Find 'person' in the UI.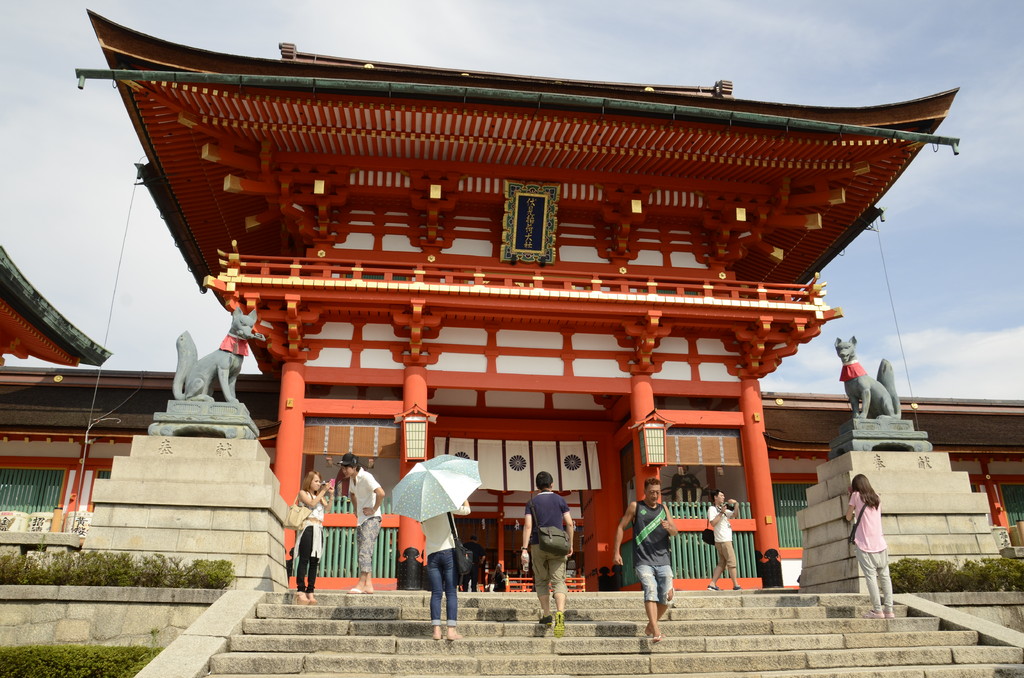
UI element at l=706, t=495, r=747, b=586.
